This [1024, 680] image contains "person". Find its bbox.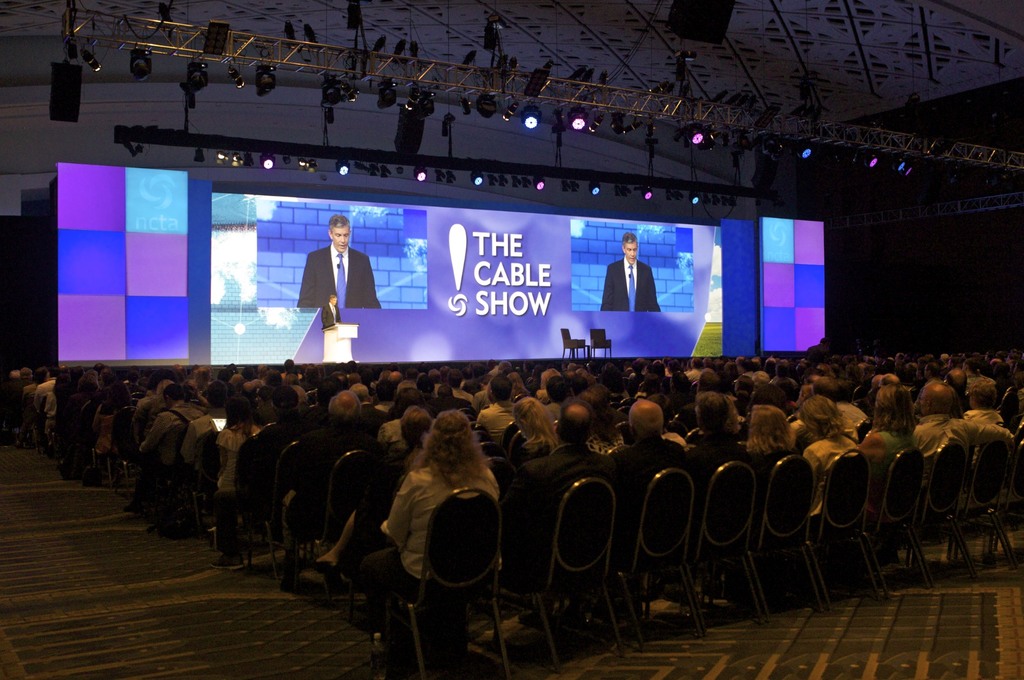
321:294:345:328.
